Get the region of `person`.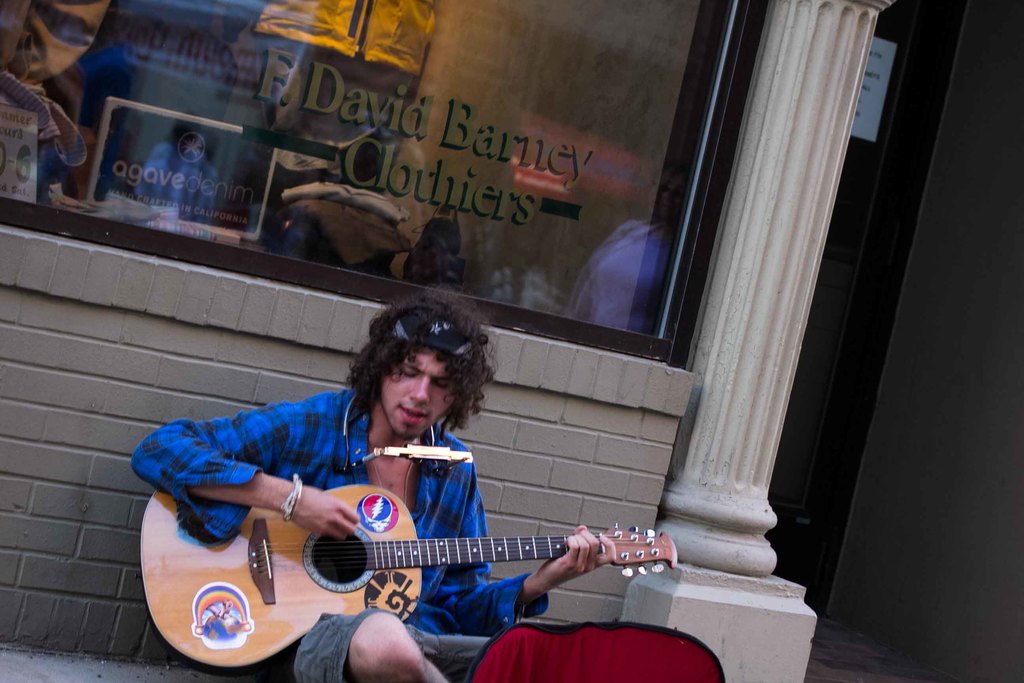
[126,283,617,682].
